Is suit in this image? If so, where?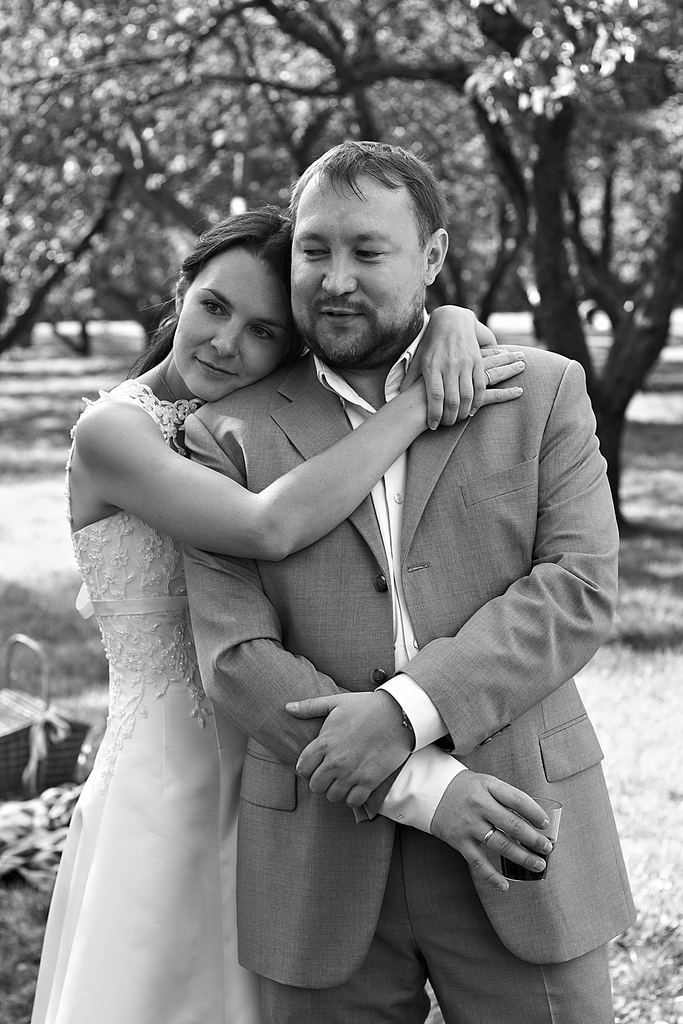
Yes, at pyautogui.locateOnScreen(179, 318, 593, 957).
